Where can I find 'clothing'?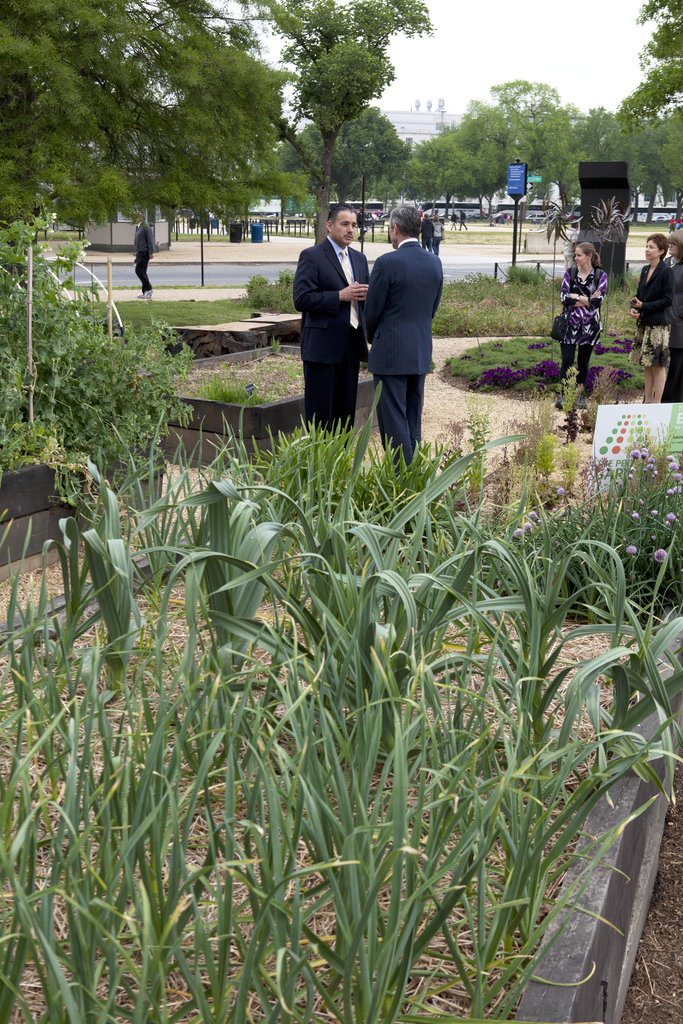
You can find it at bbox=[420, 218, 434, 251].
